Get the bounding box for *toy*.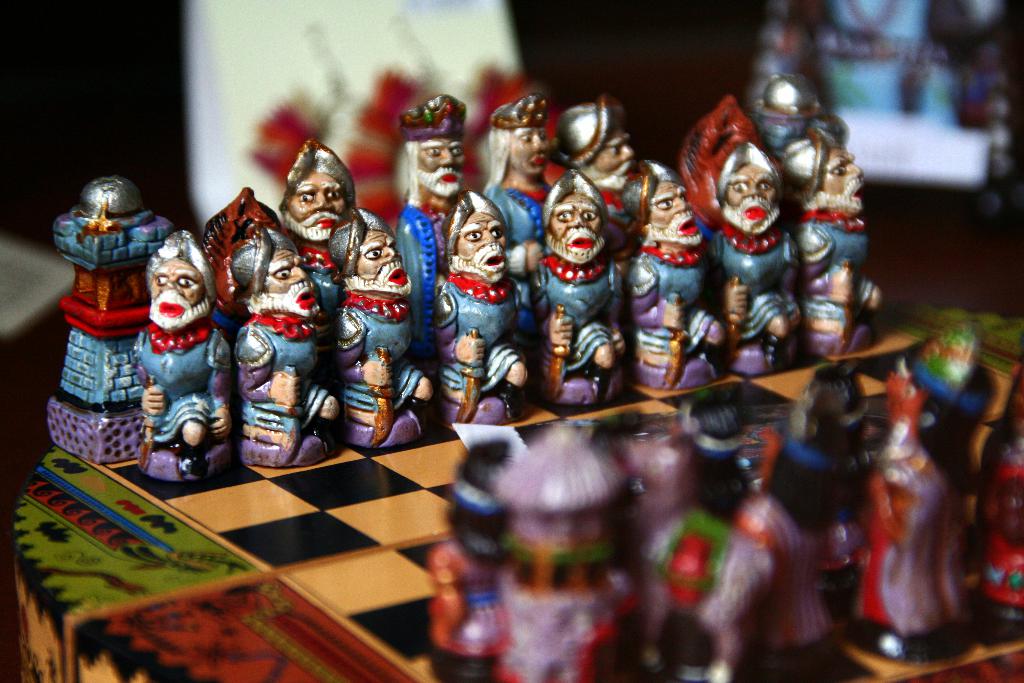
(left=623, top=163, right=730, bottom=385).
